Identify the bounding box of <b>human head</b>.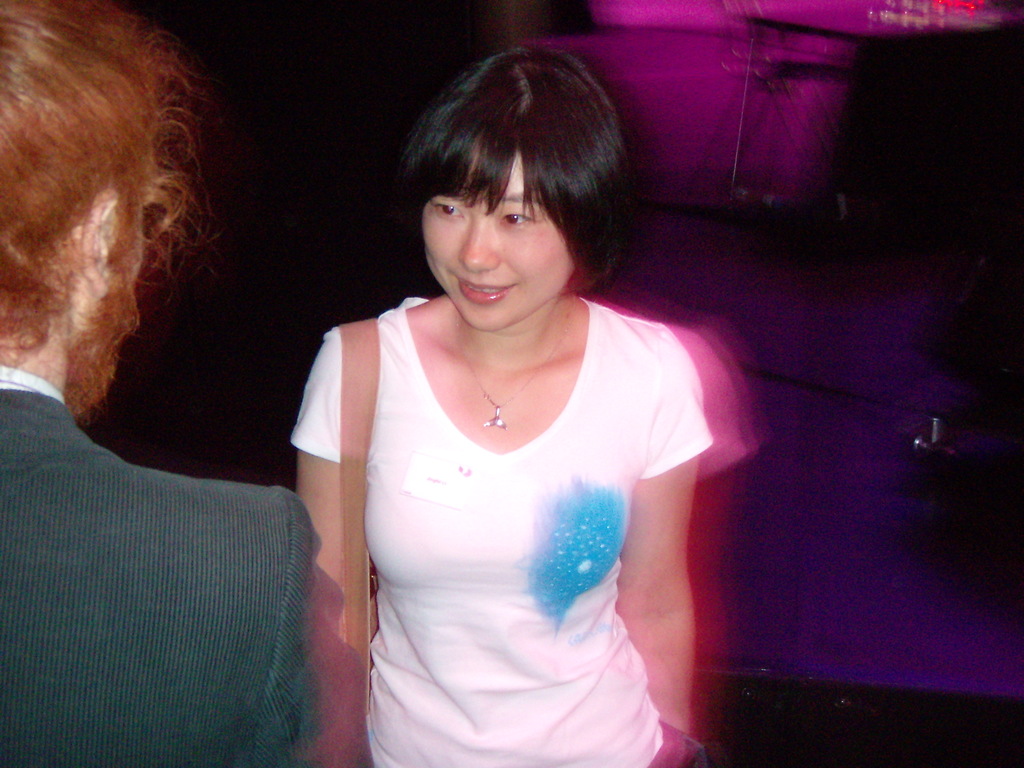
crop(1, 0, 144, 407).
